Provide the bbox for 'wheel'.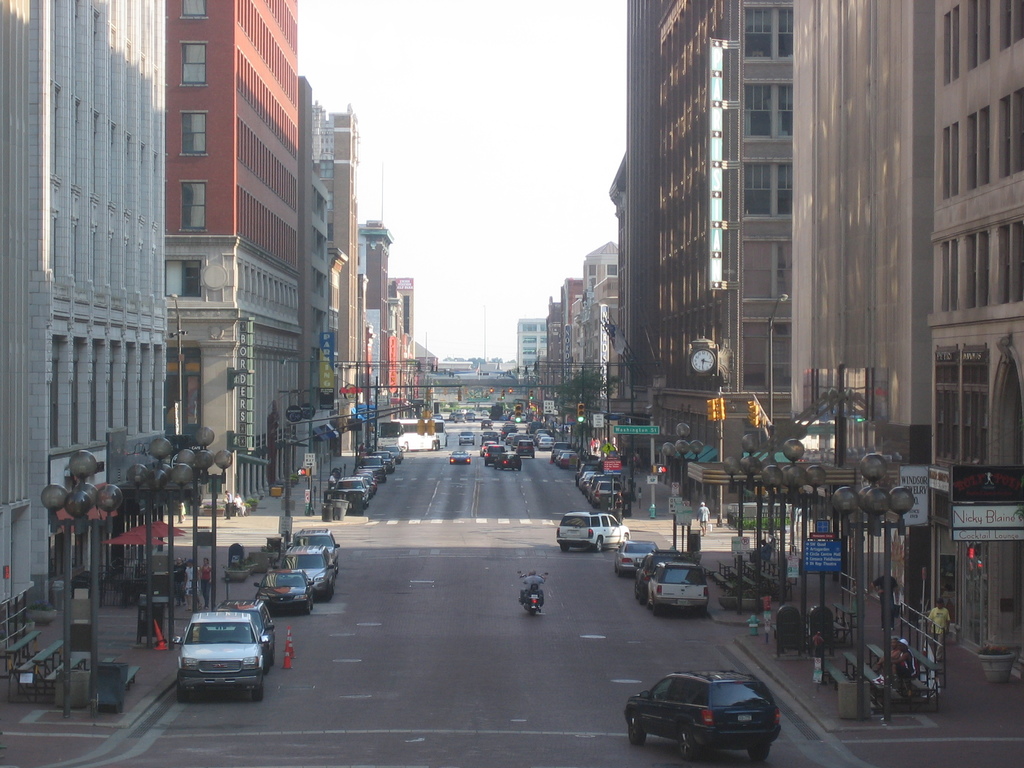
locate(594, 498, 596, 506).
